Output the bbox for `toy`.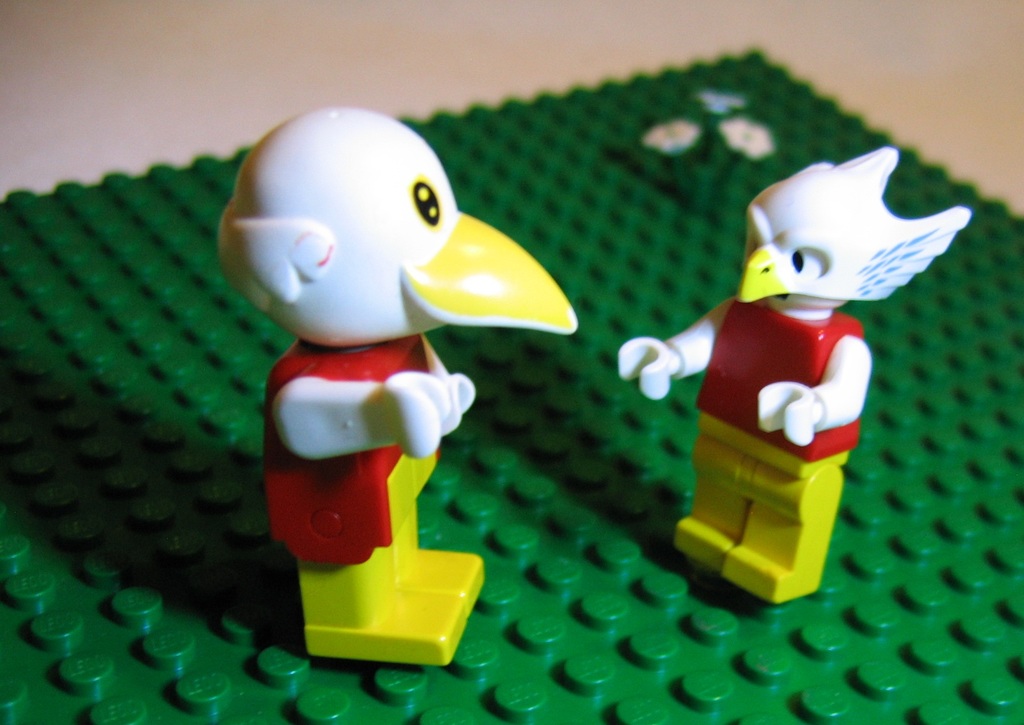
609,133,983,609.
